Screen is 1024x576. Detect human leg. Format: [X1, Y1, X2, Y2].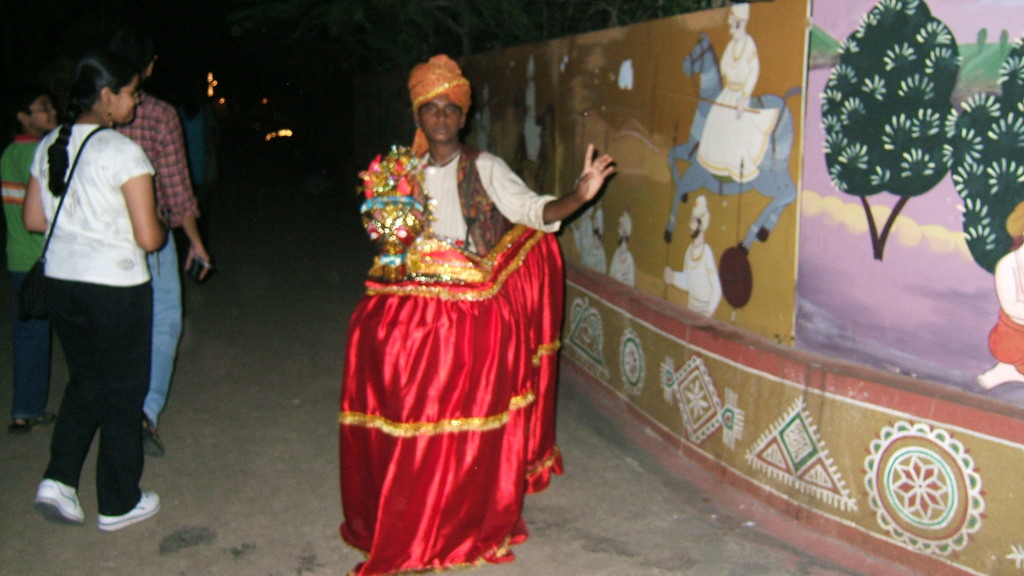
[84, 277, 157, 529].
